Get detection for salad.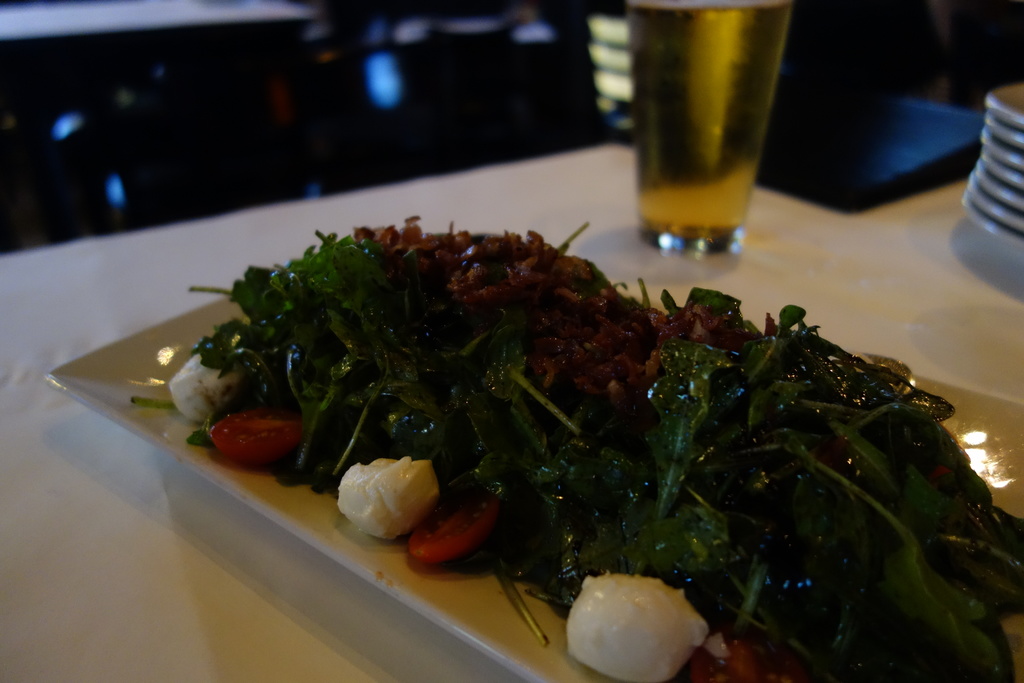
Detection: 129, 208, 1023, 682.
